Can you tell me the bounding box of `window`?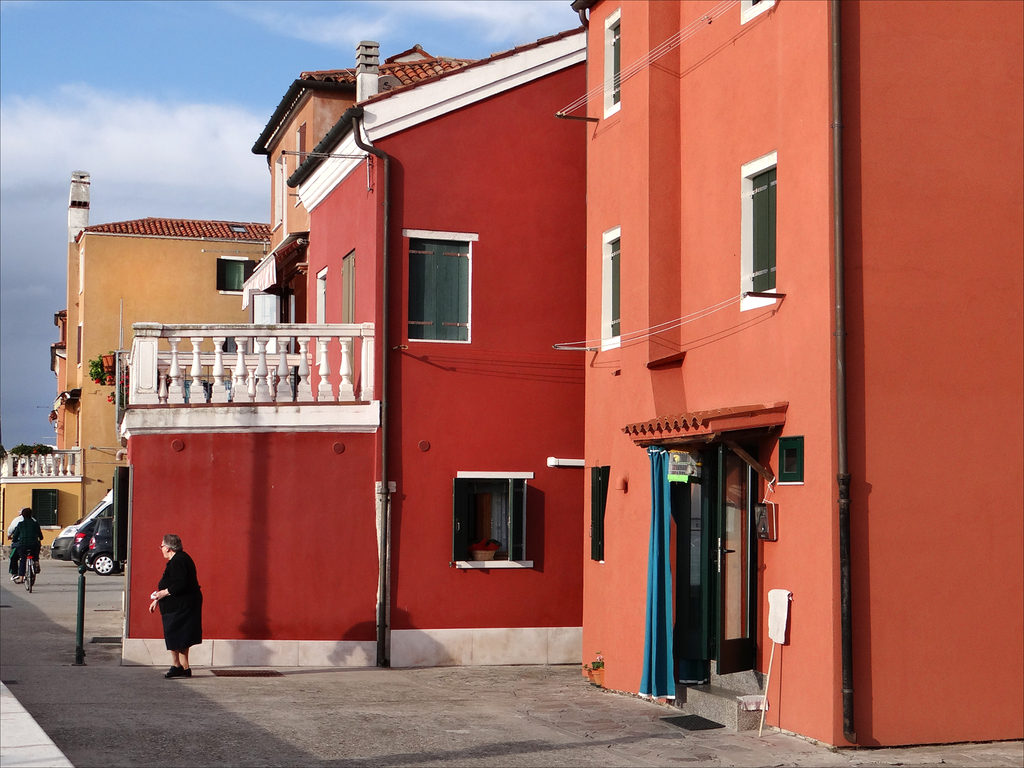
605, 224, 620, 352.
